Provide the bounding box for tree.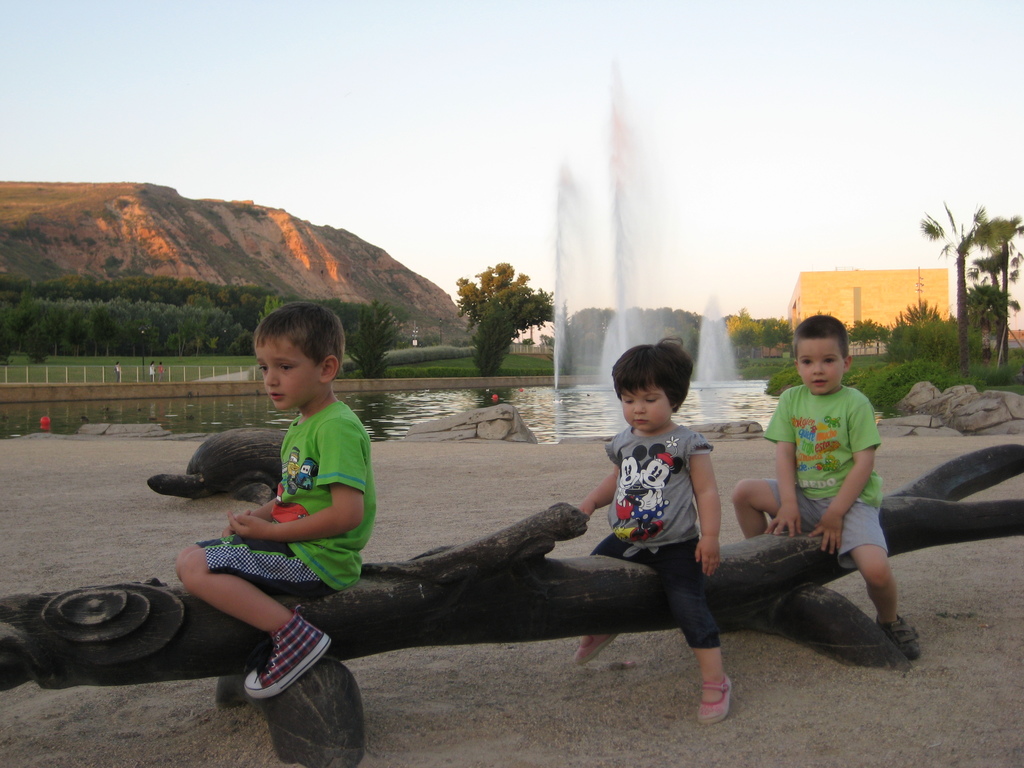
459,261,557,381.
